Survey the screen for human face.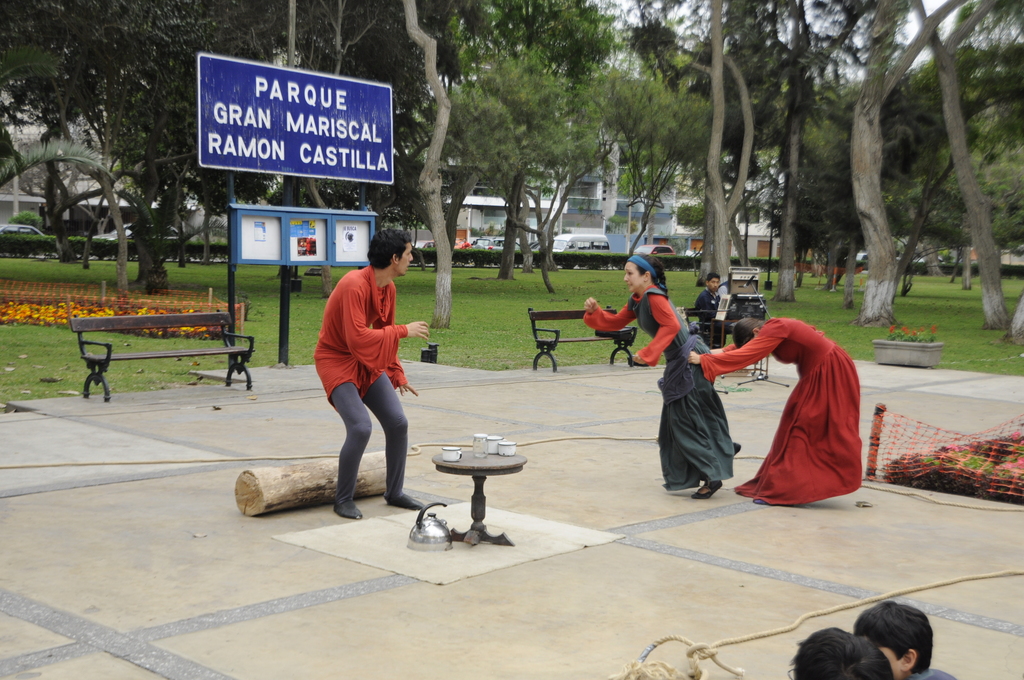
Survey found: (400, 244, 413, 277).
